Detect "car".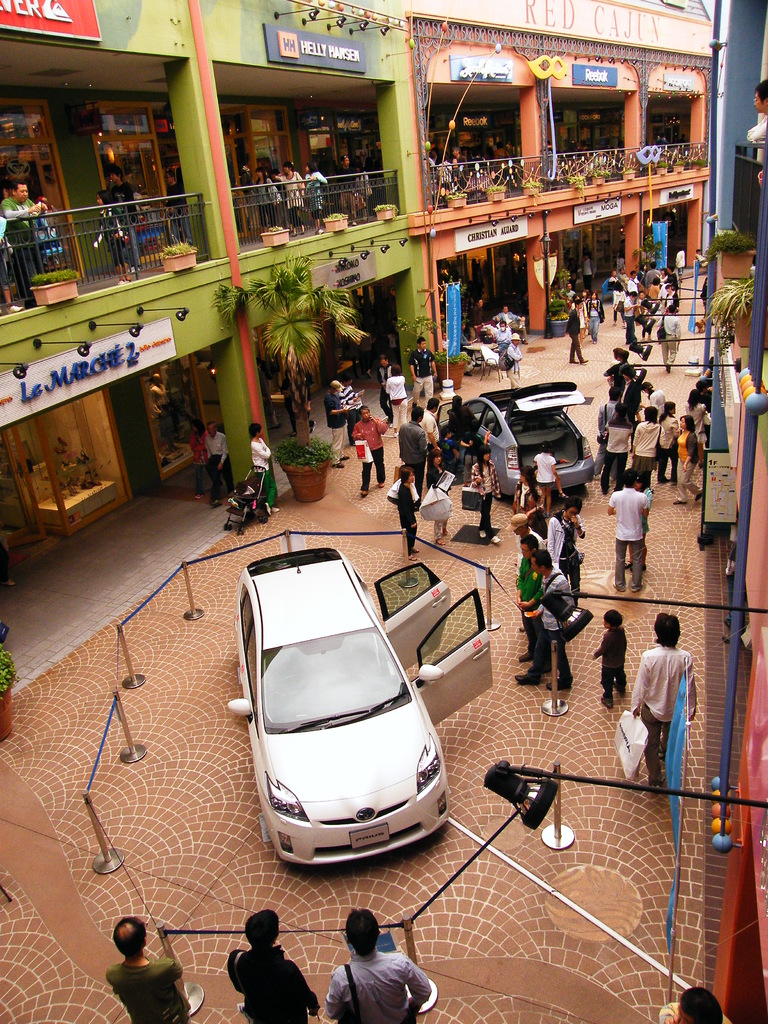
Detected at 228, 547, 493, 866.
